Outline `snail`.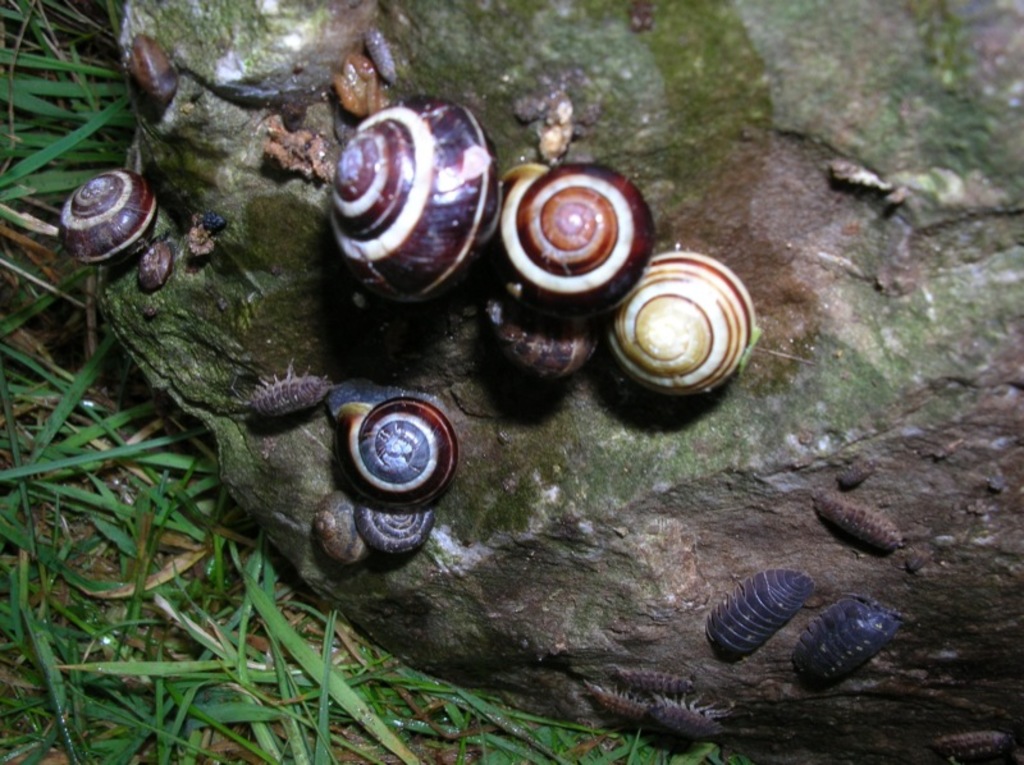
Outline: box=[490, 156, 658, 317].
